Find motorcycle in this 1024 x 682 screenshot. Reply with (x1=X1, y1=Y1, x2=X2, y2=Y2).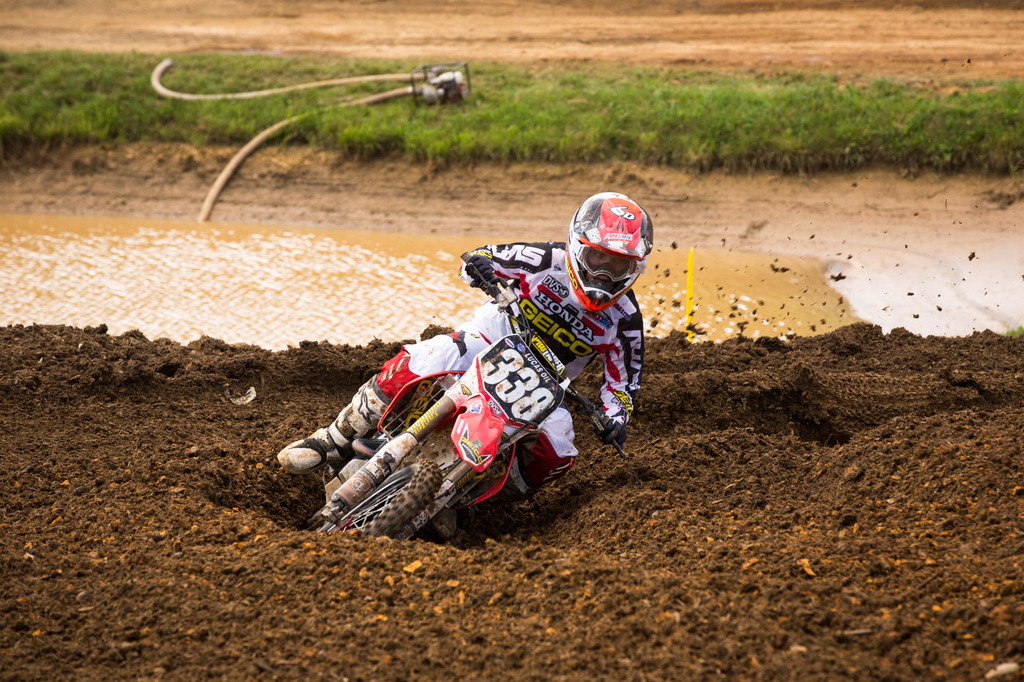
(x1=315, y1=251, x2=632, y2=539).
